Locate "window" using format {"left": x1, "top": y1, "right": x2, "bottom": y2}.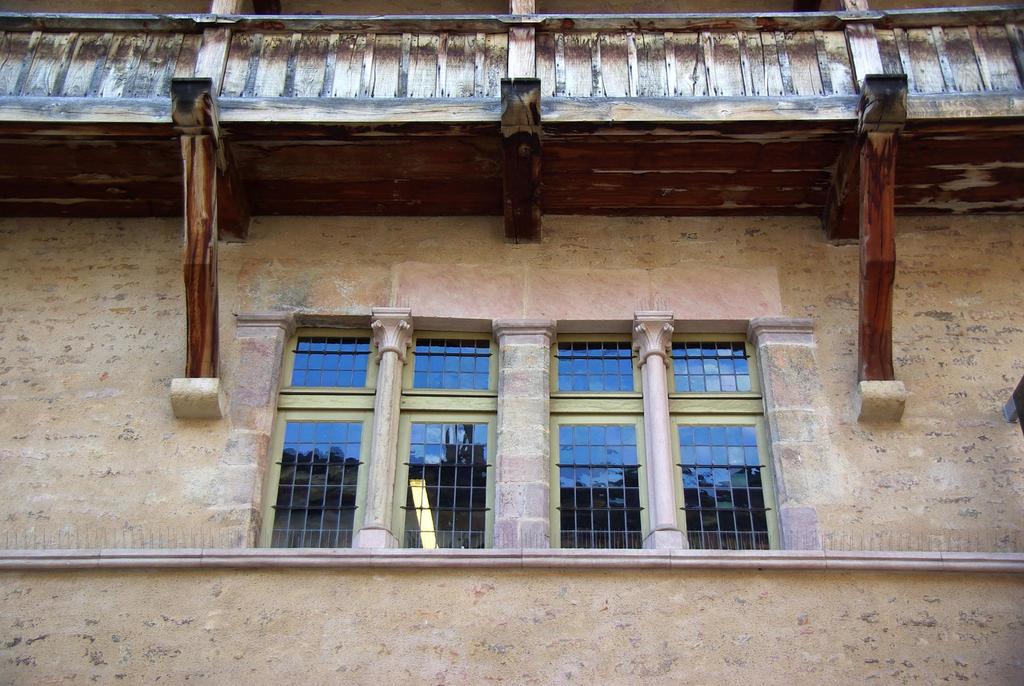
{"left": 301, "top": 300, "right": 776, "bottom": 546}.
